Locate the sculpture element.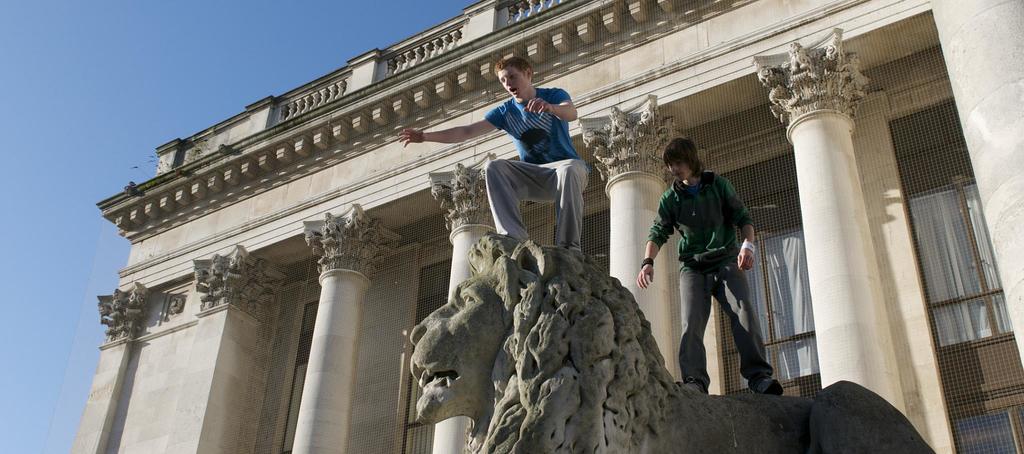
Element bbox: [607, 104, 643, 168].
